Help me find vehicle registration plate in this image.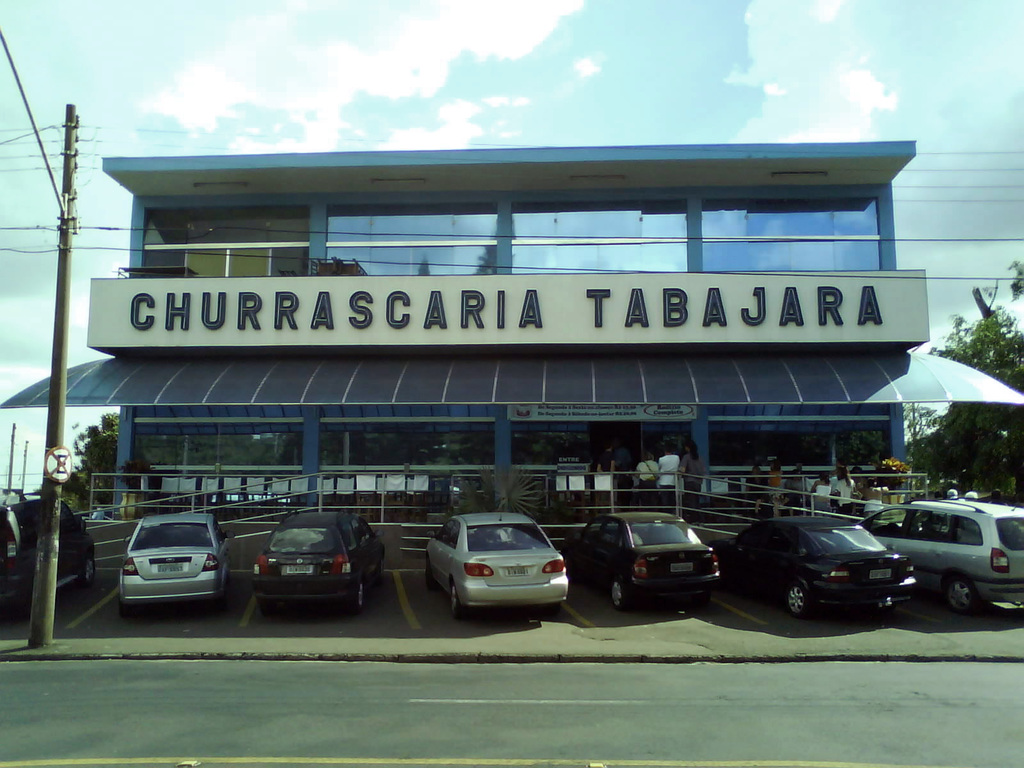
Found it: x1=672, y1=561, x2=692, y2=573.
